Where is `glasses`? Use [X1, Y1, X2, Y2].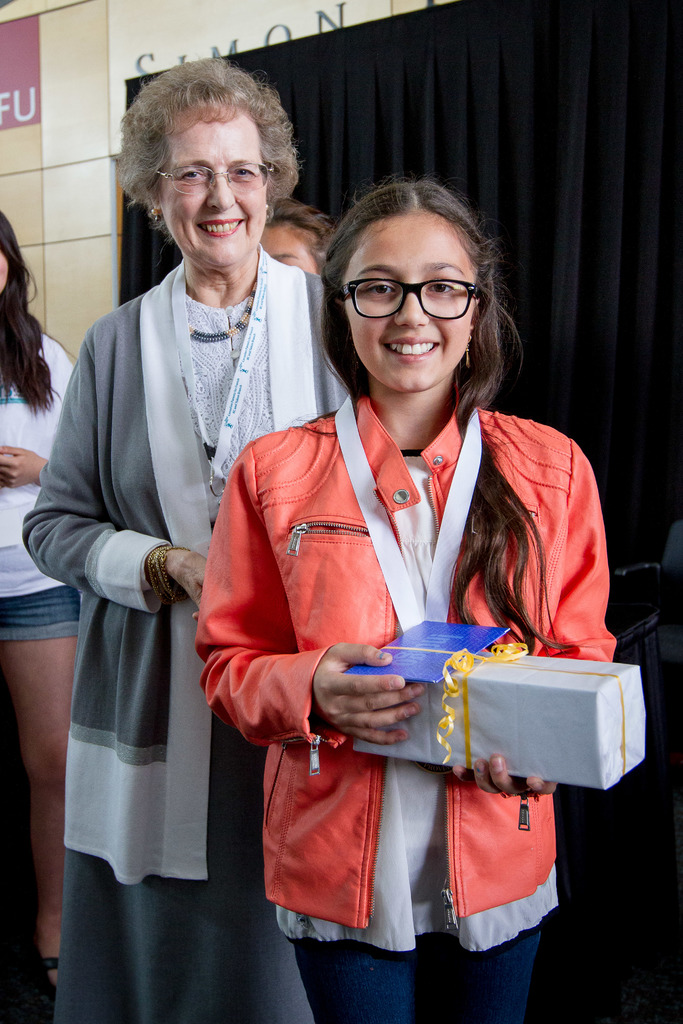
[157, 163, 274, 193].
